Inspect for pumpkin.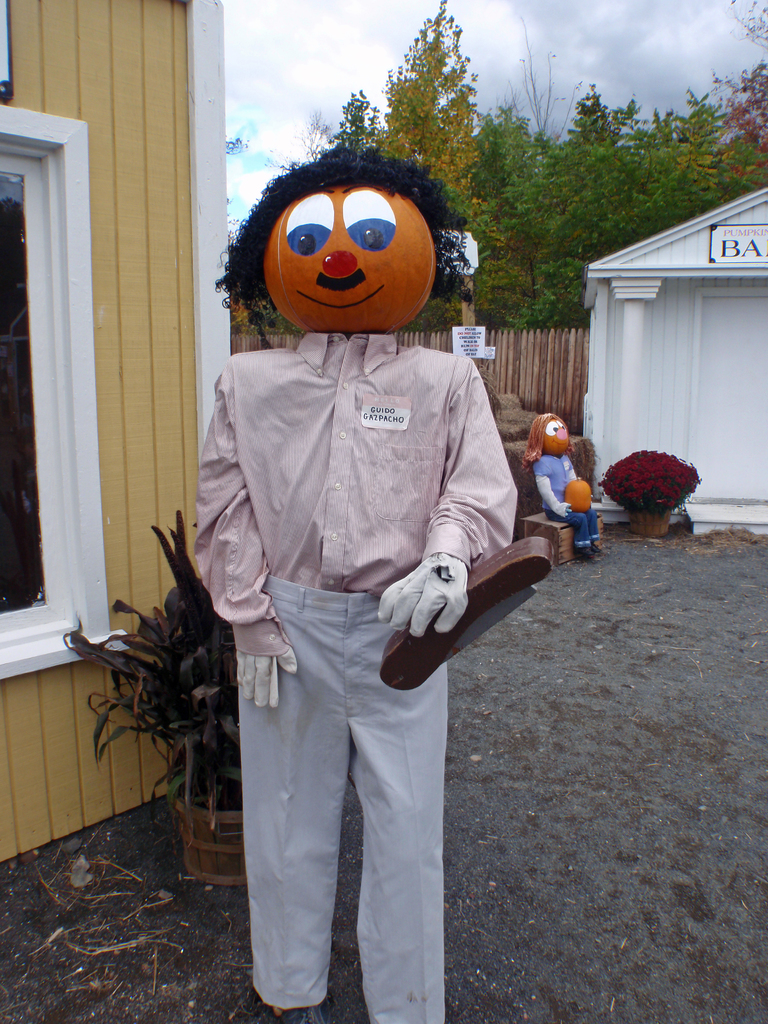
Inspection: region(258, 159, 449, 344).
